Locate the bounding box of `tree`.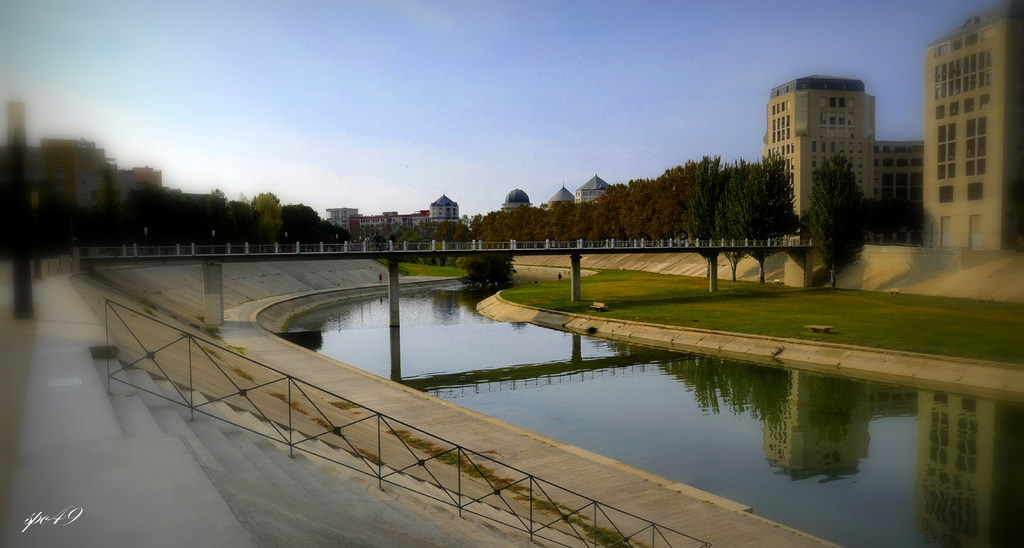
Bounding box: x1=695, y1=154, x2=729, y2=289.
